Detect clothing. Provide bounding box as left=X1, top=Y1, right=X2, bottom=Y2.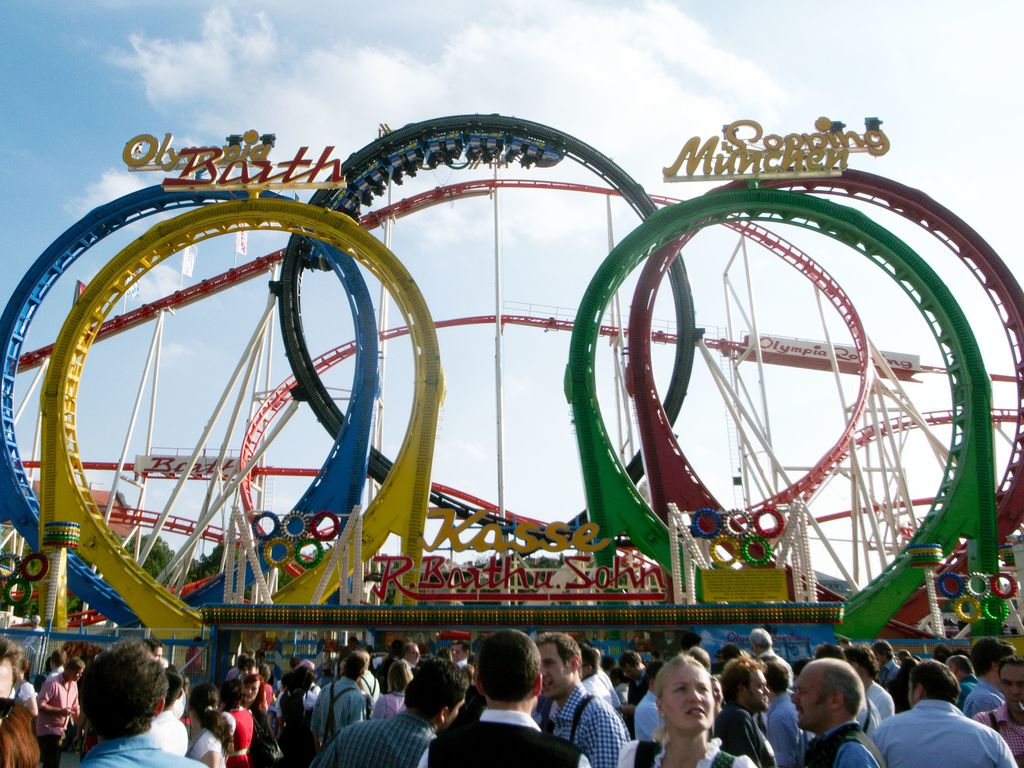
left=61, top=731, right=207, bottom=767.
